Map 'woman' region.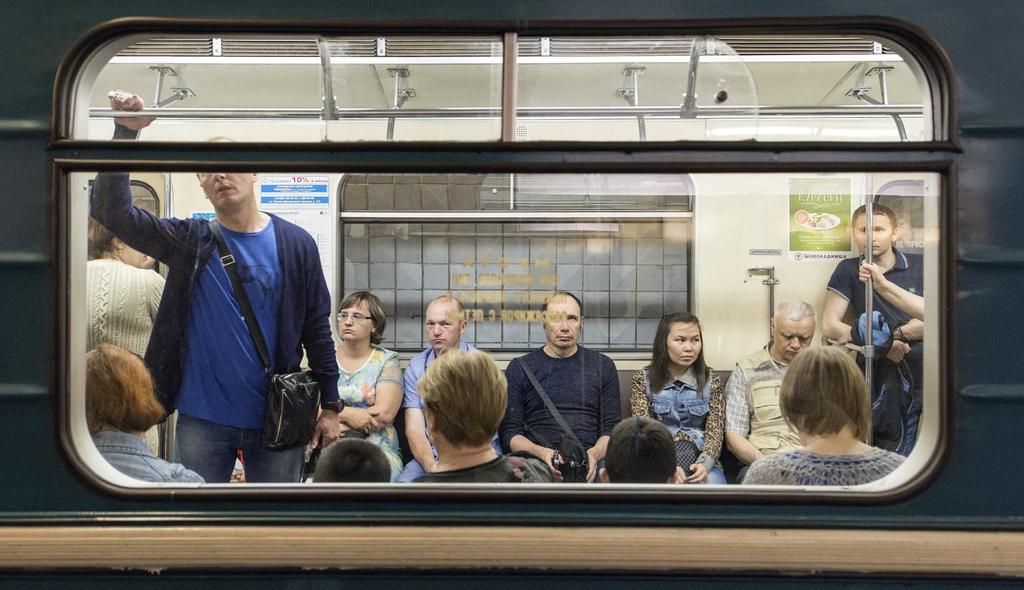
Mapped to <box>625,313,724,494</box>.
